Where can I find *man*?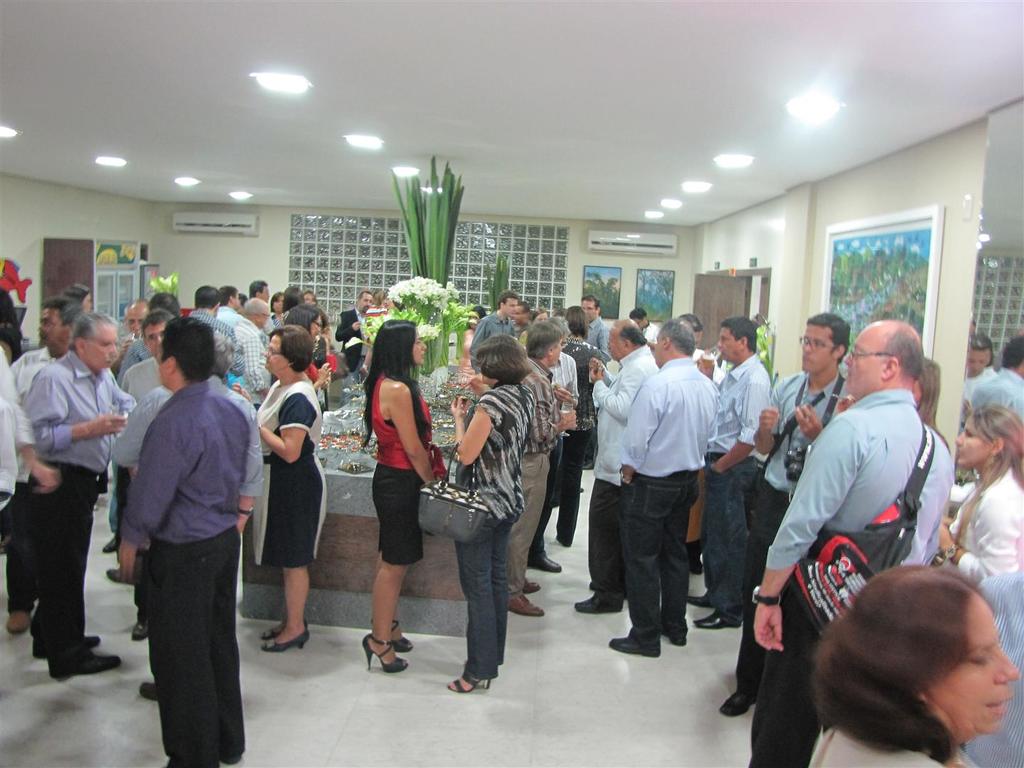
You can find it at <box>720,311,843,718</box>.
